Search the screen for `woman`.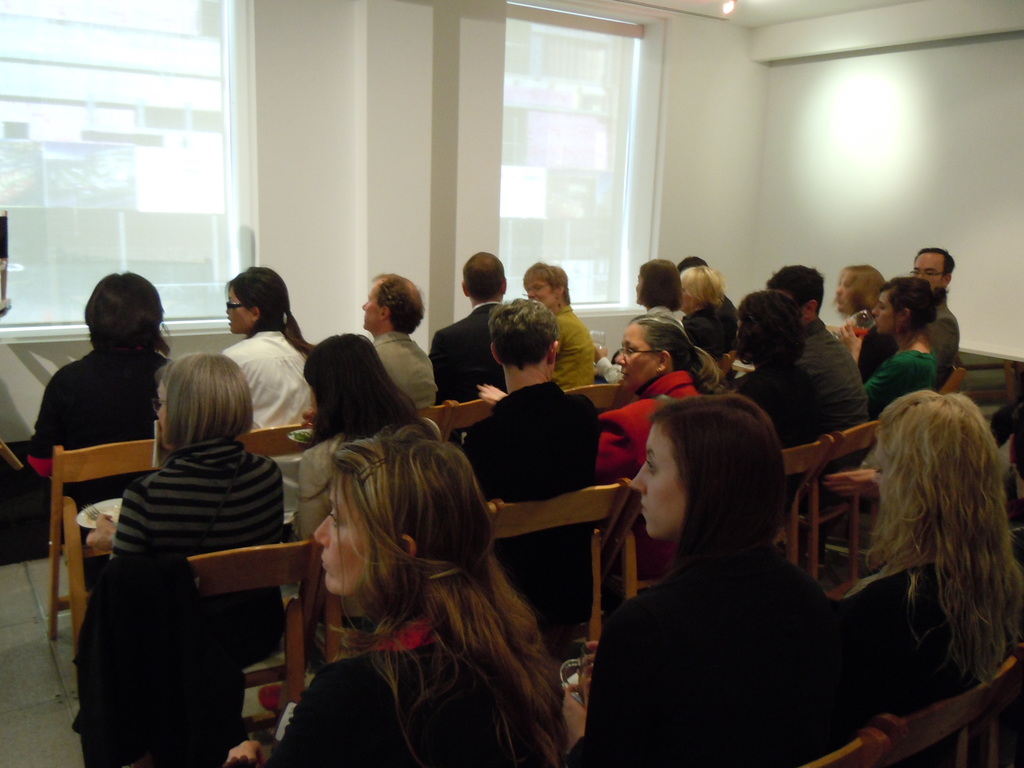
Found at (721, 291, 845, 449).
